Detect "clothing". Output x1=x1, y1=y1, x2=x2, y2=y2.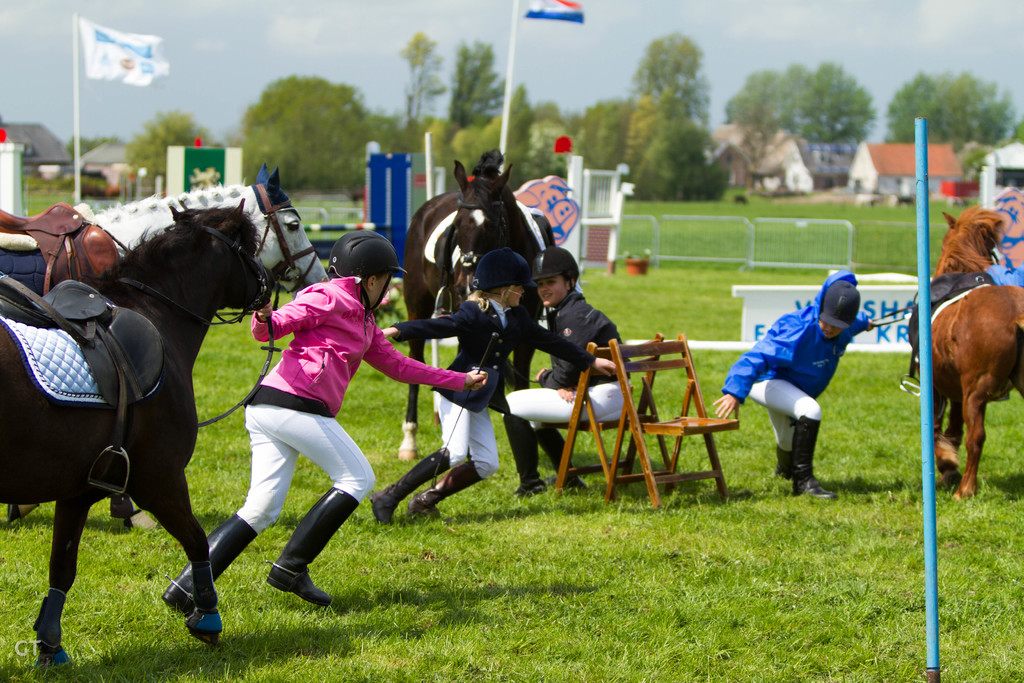
x1=508, y1=285, x2=644, y2=440.
